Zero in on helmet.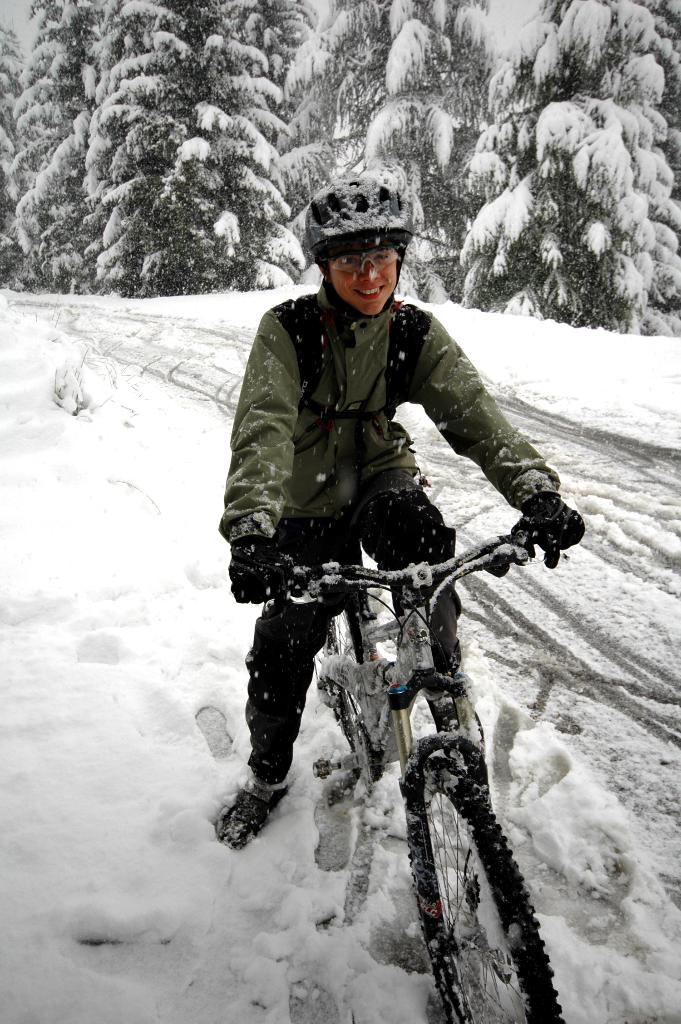
Zeroed in: x1=313 y1=190 x2=421 y2=323.
